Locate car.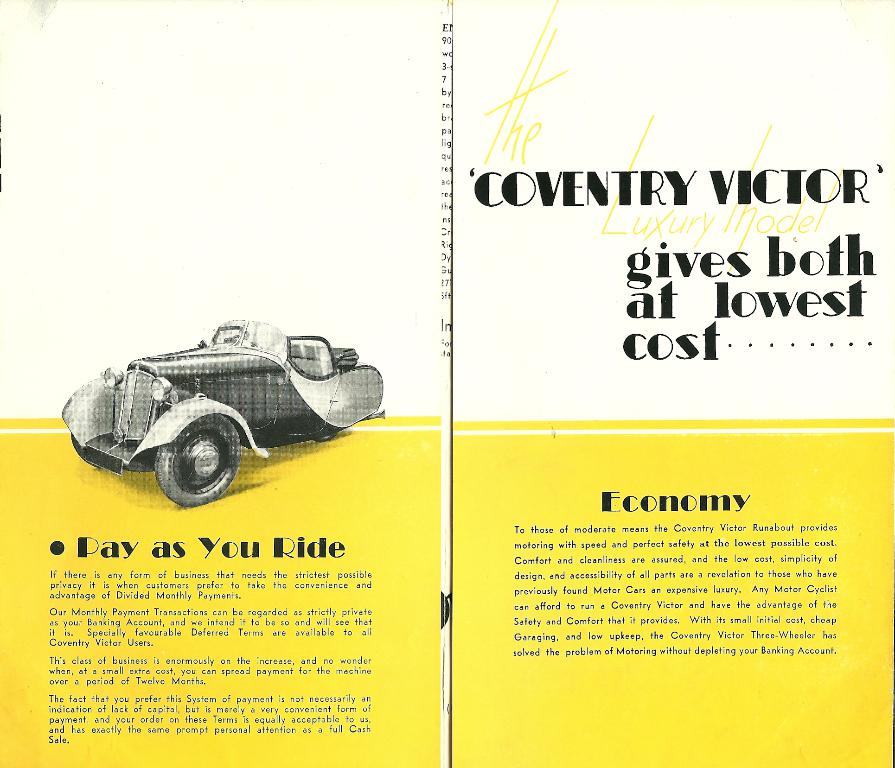
Bounding box: [60,322,388,508].
